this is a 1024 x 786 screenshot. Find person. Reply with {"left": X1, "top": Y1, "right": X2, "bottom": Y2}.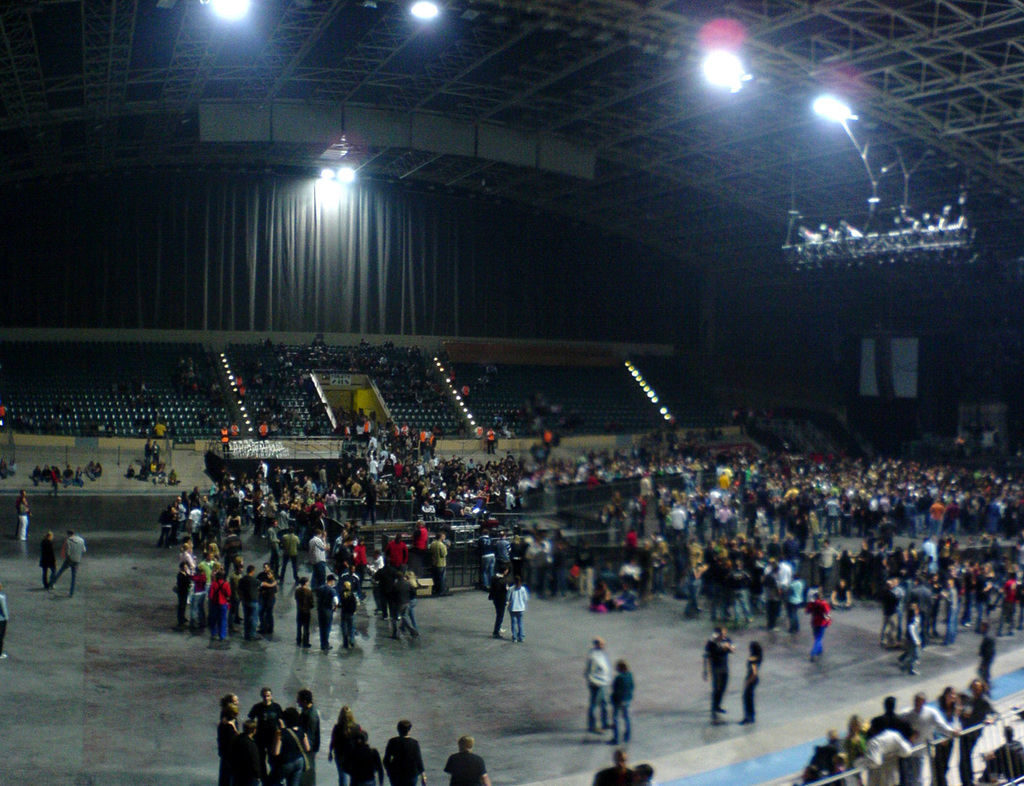
{"left": 485, "top": 560, "right": 508, "bottom": 642}.
